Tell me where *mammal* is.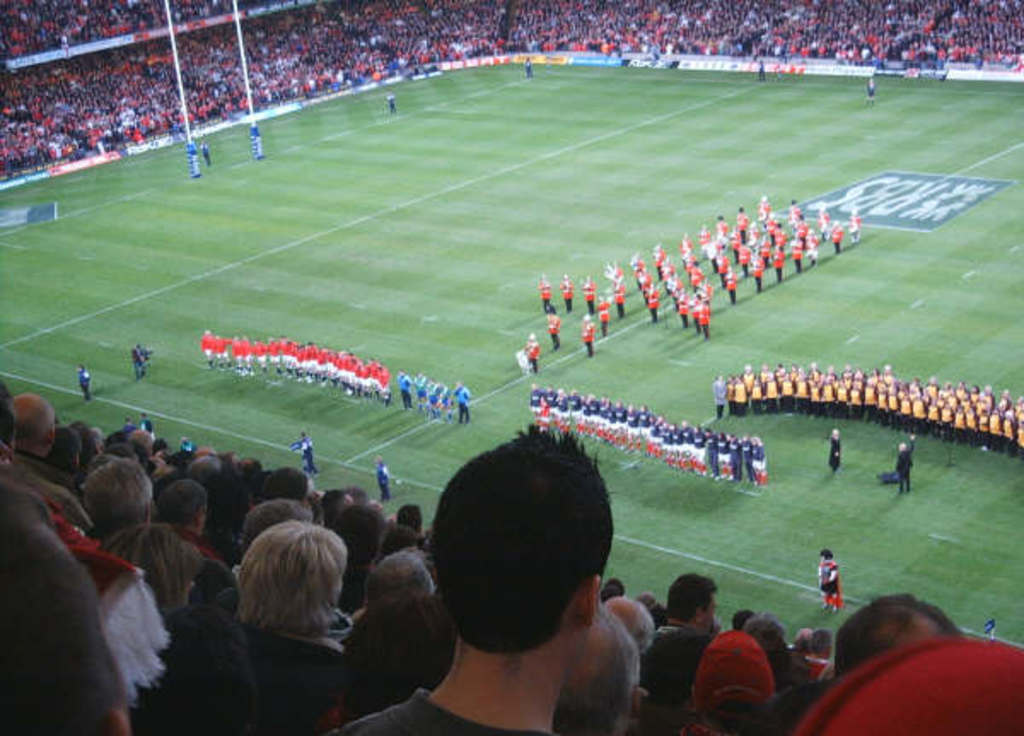
*mammal* is at (539, 273, 546, 295).
